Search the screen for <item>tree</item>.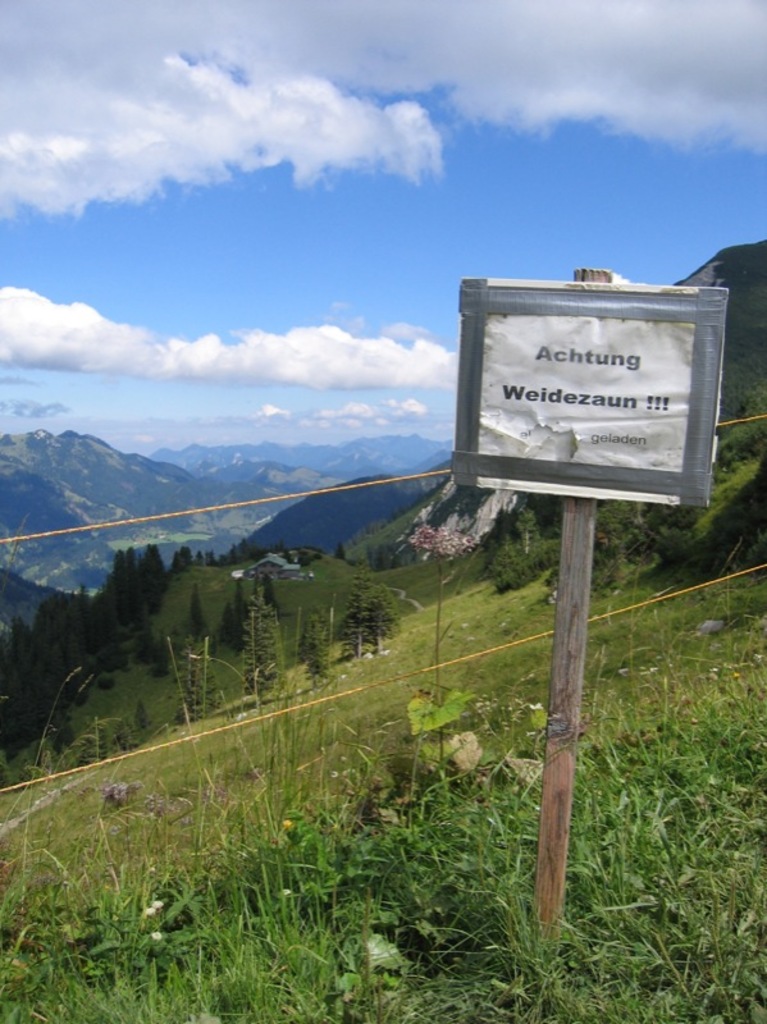
Found at <box>205,572,271,669</box>.
